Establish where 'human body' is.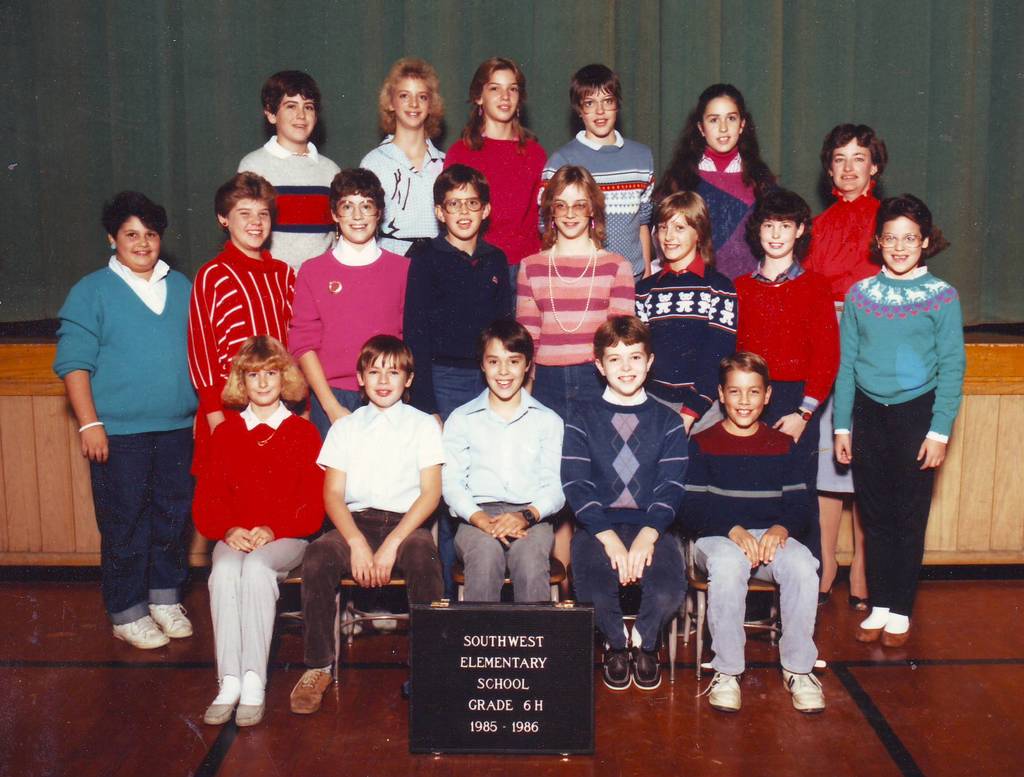
Established at <box>294,158,408,441</box>.
